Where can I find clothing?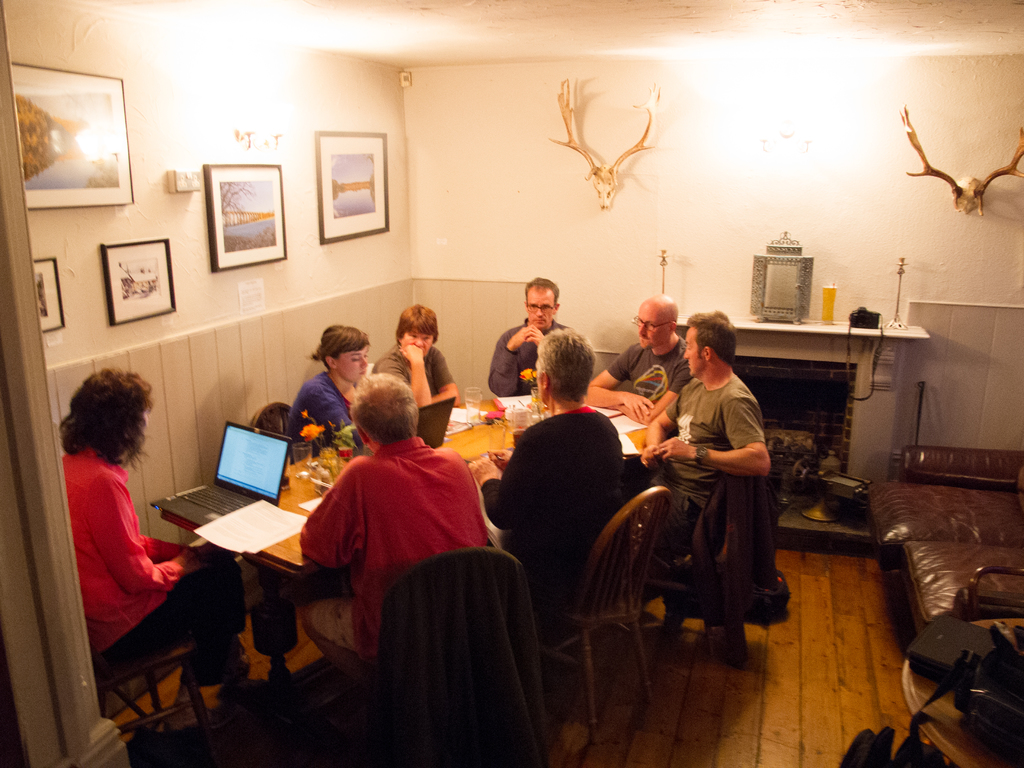
You can find it at left=290, top=371, right=372, bottom=458.
